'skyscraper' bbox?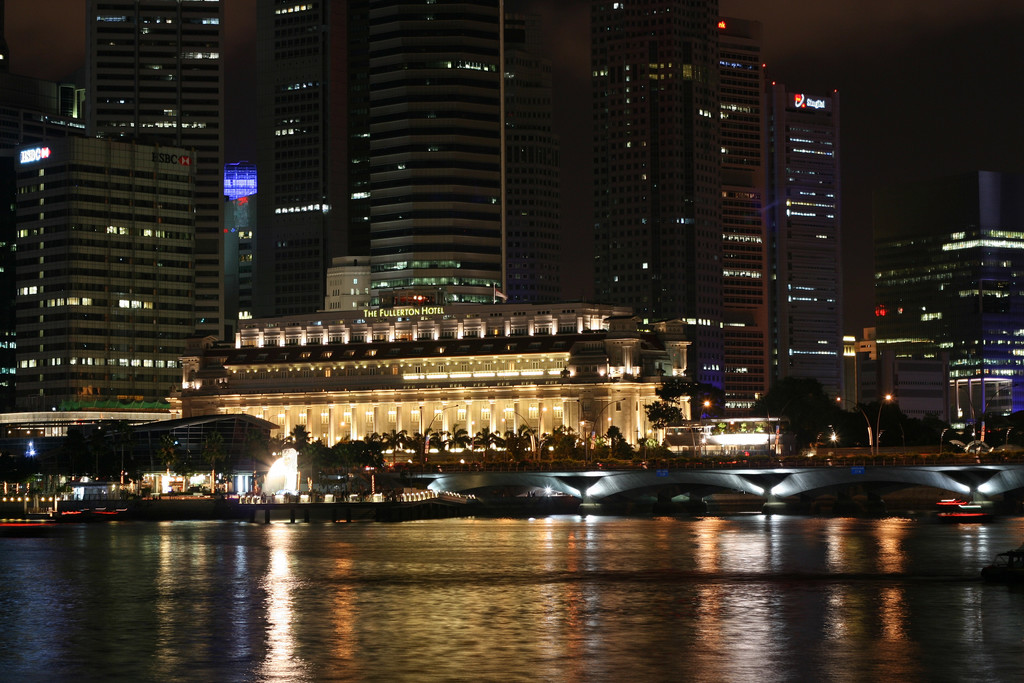
rect(87, 1, 225, 346)
